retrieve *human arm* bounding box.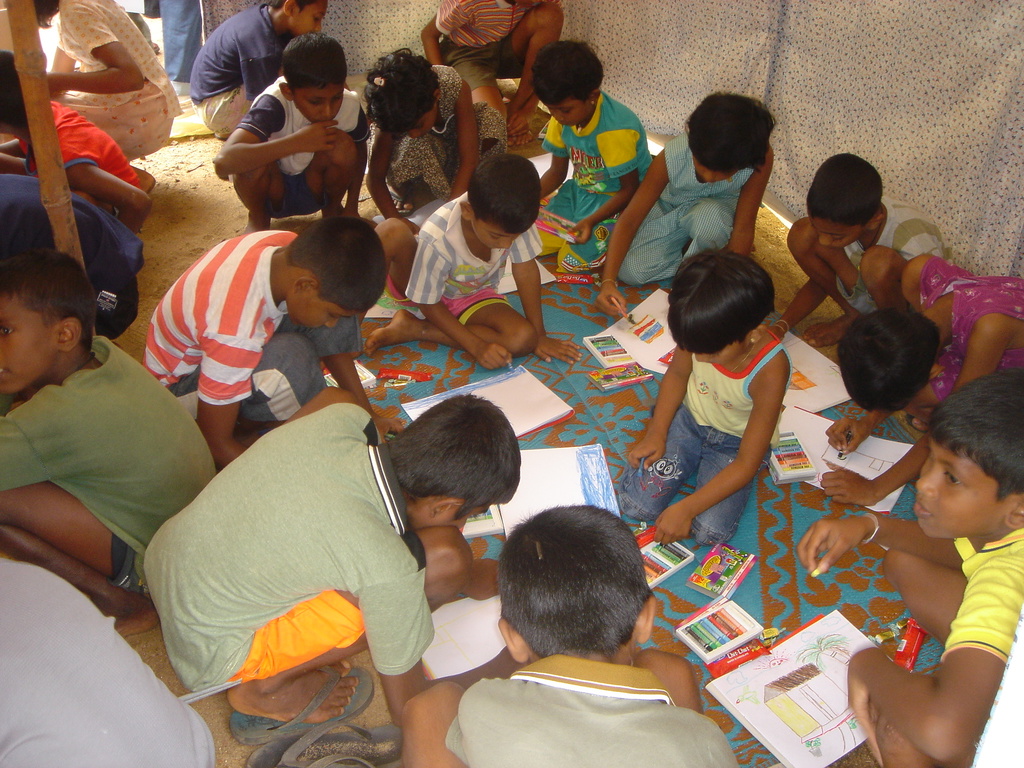
Bounding box: region(321, 353, 406, 445).
